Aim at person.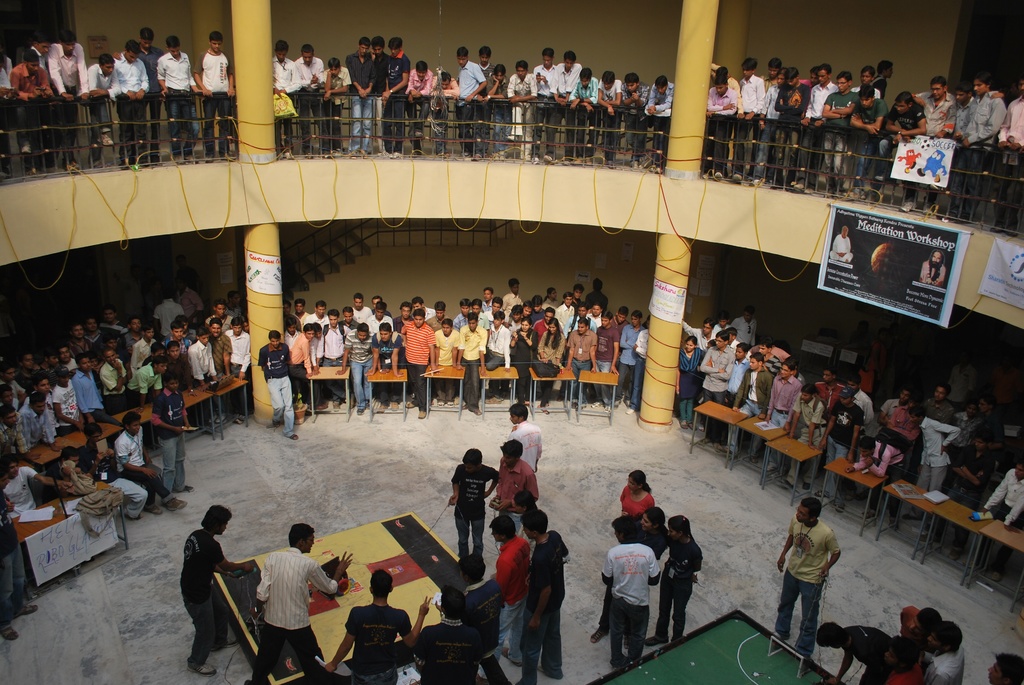
Aimed at [left=517, top=505, right=559, bottom=684].
